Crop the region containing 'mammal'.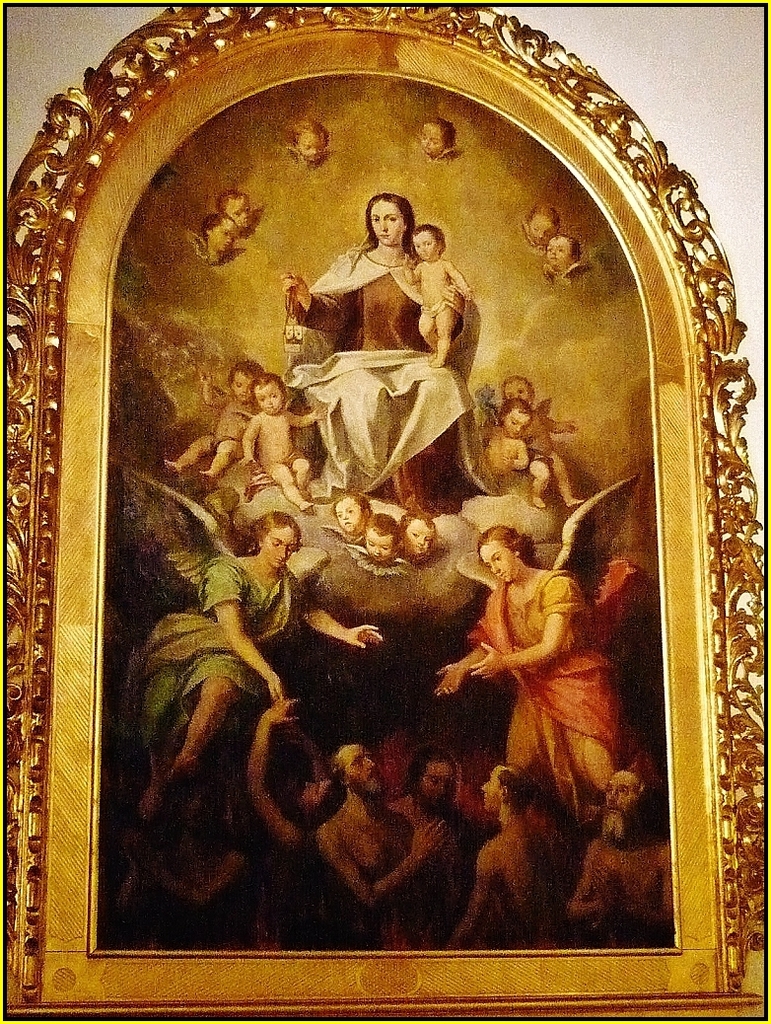
Crop region: crop(244, 687, 342, 942).
